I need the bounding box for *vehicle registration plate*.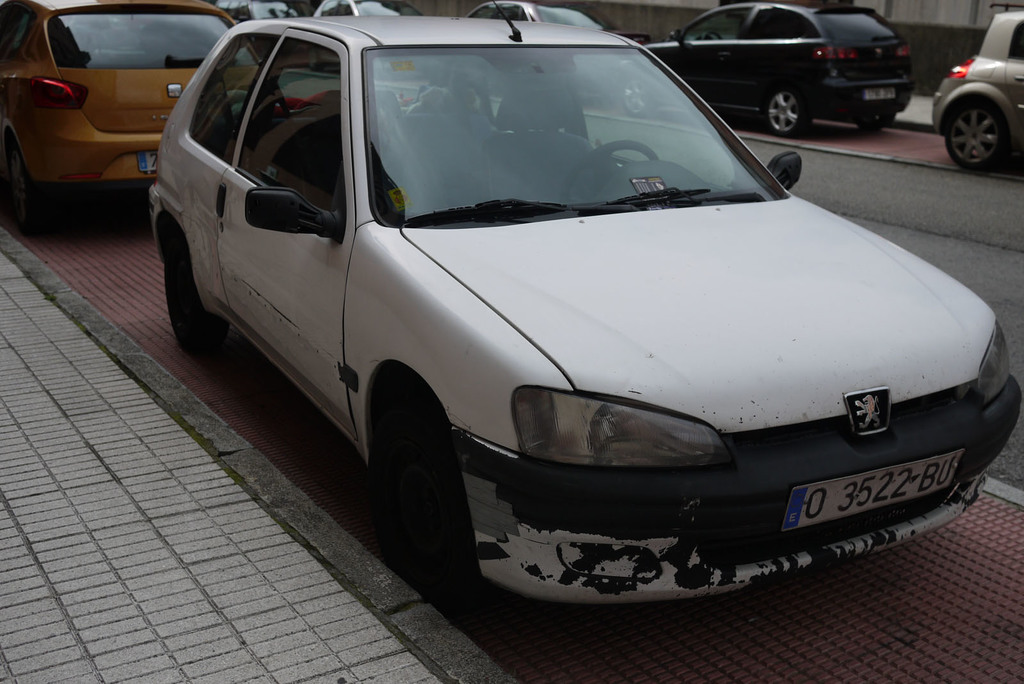
Here it is: select_region(781, 447, 966, 530).
